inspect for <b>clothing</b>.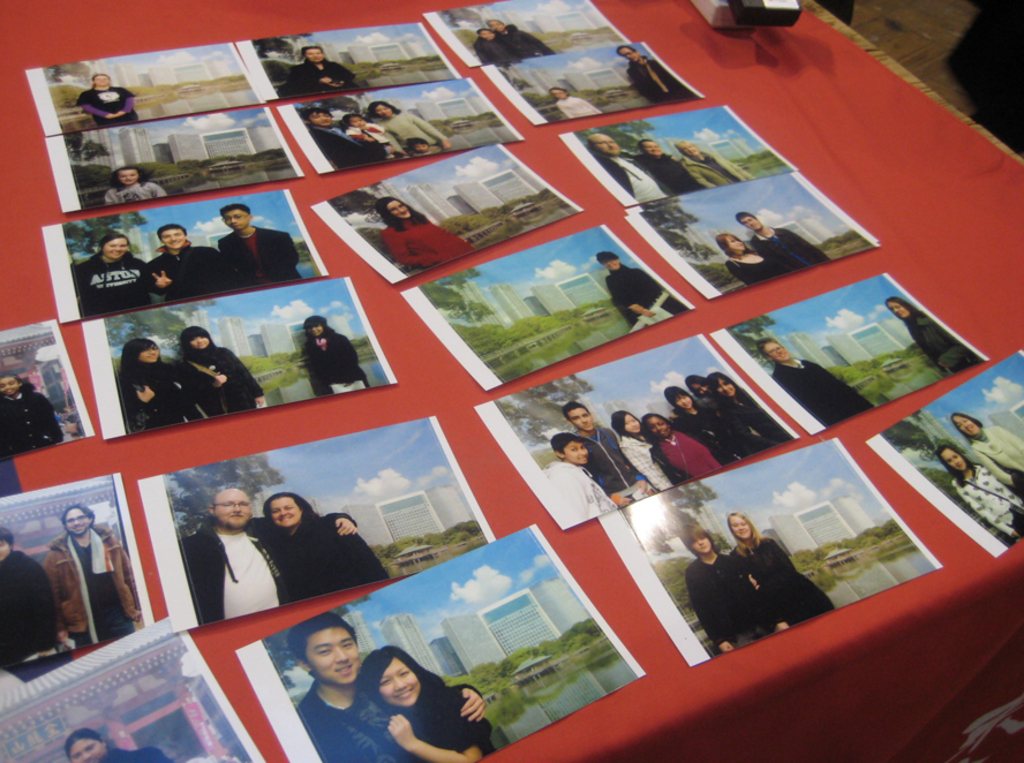
Inspection: (left=593, top=146, right=673, bottom=204).
